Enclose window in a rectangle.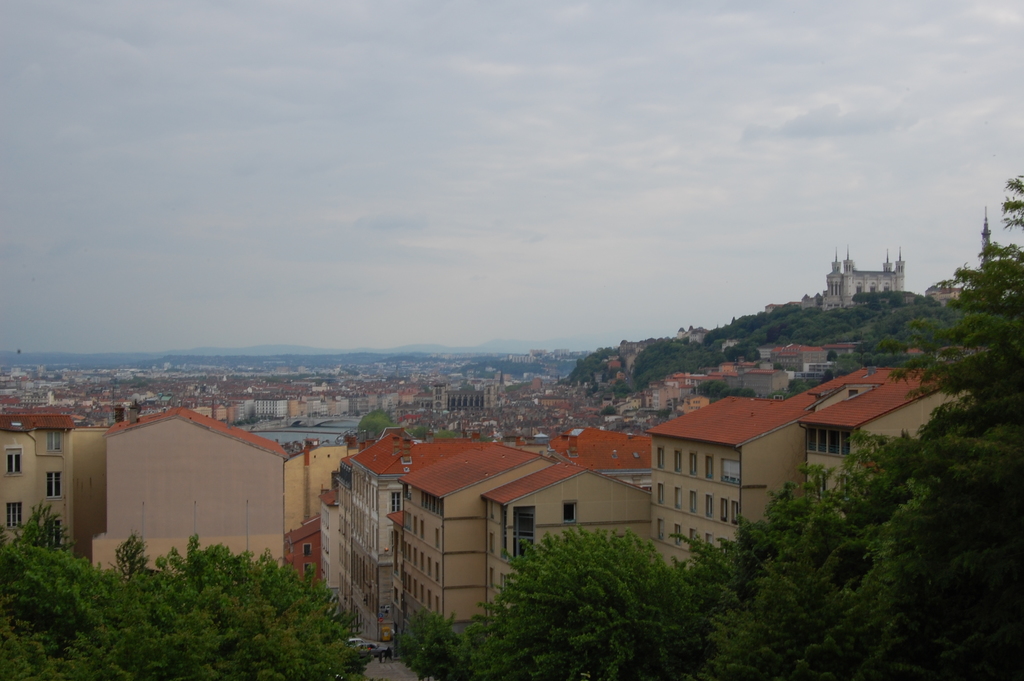
(x1=676, y1=484, x2=683, y2=509).
